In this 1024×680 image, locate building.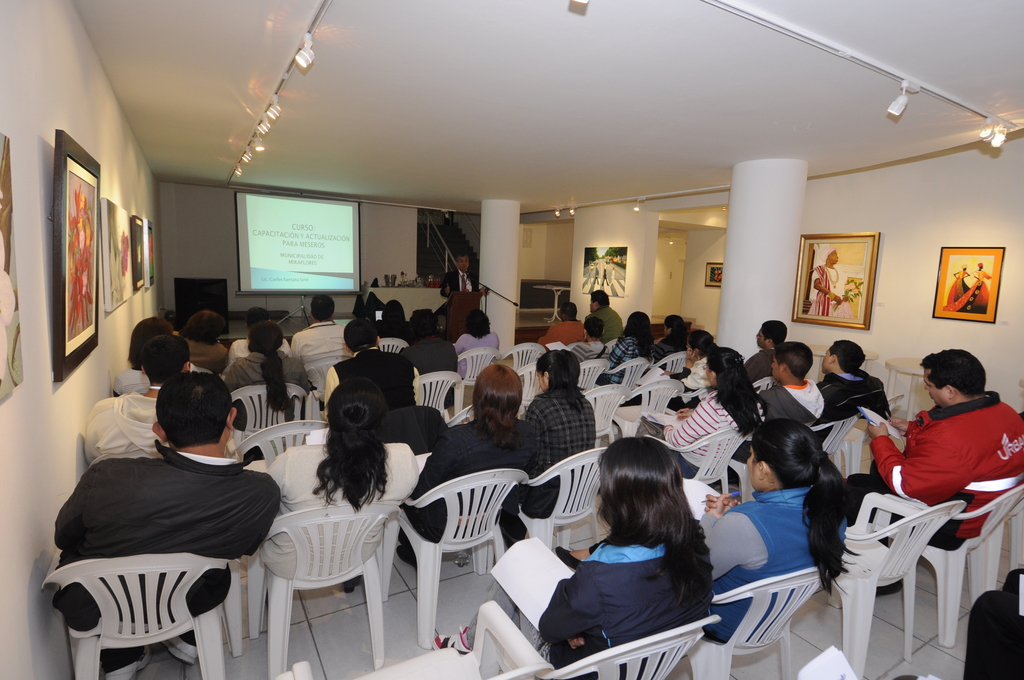
Bounding box: box(0, 0, 1023, 679).
